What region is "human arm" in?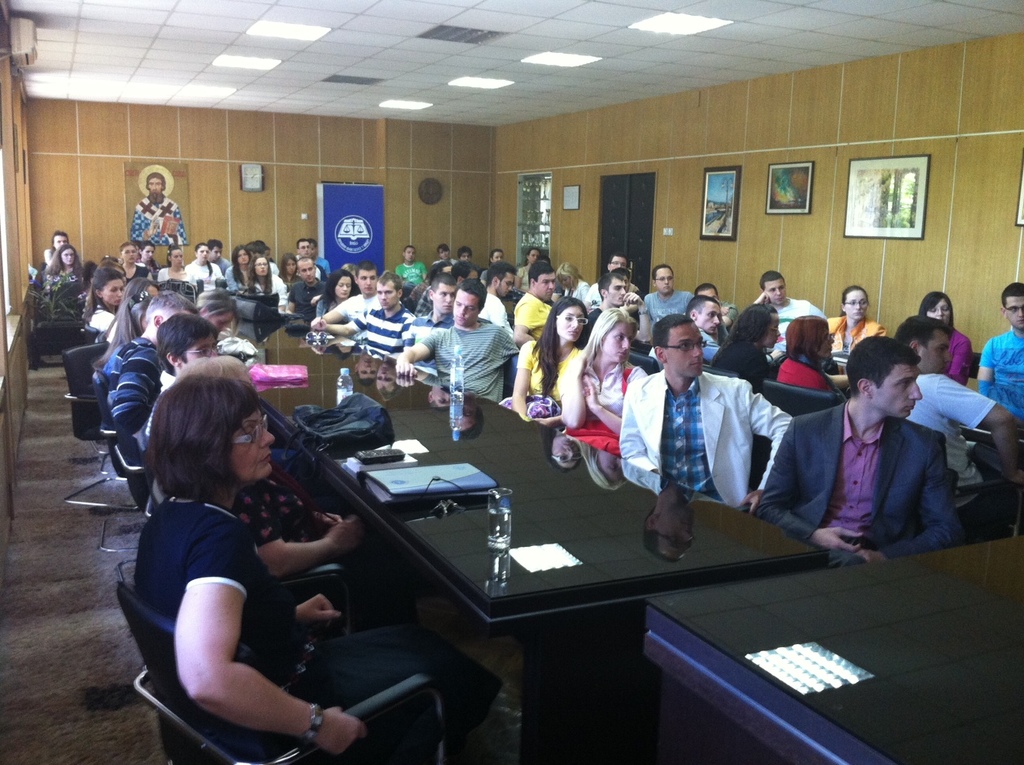
box(702, 332, 721, 360).
